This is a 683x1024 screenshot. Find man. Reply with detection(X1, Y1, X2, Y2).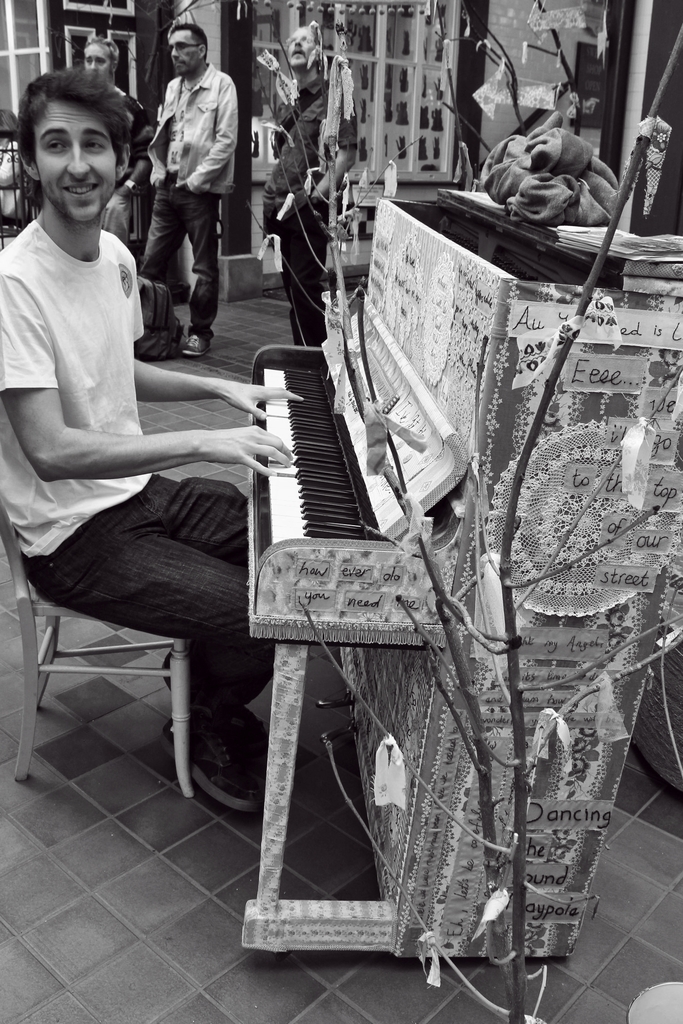
detection(260, 27, 351, 345).
